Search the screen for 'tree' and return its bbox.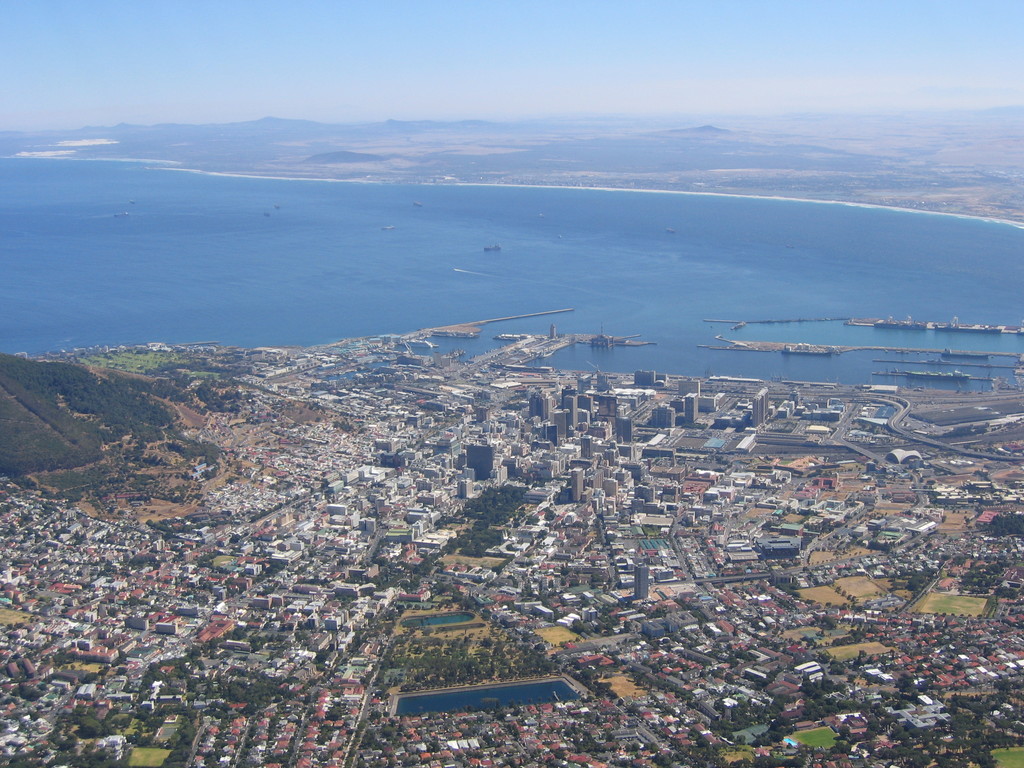
Found: pyautogui.locateOnScreen(570, 580, 582, 588).
